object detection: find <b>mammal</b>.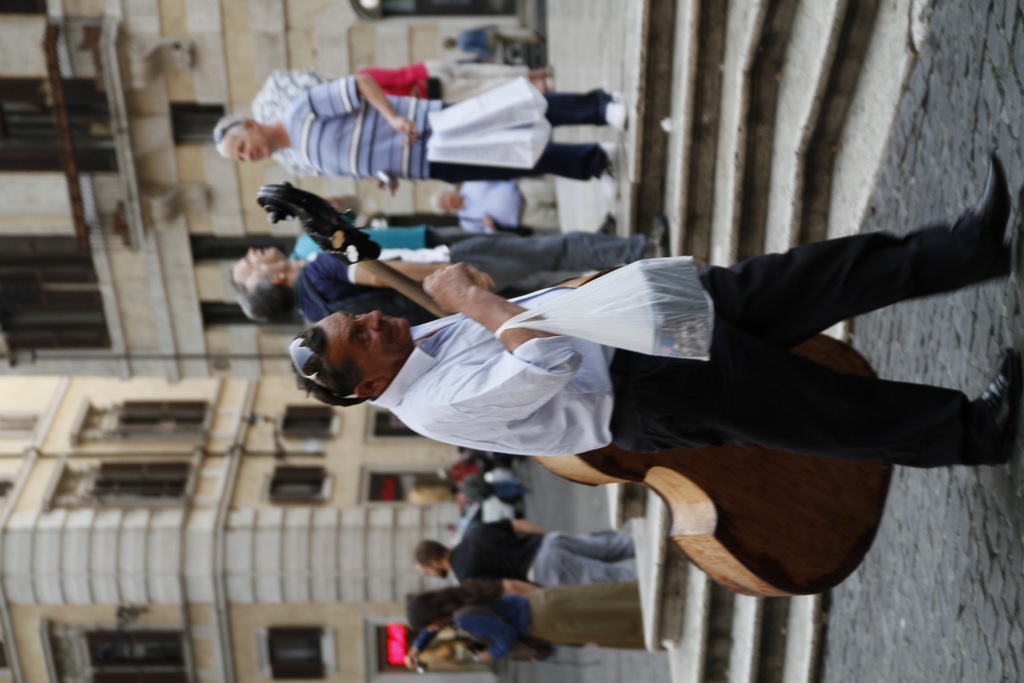
(x1=268, y1=157, x2=889, y2=620).
